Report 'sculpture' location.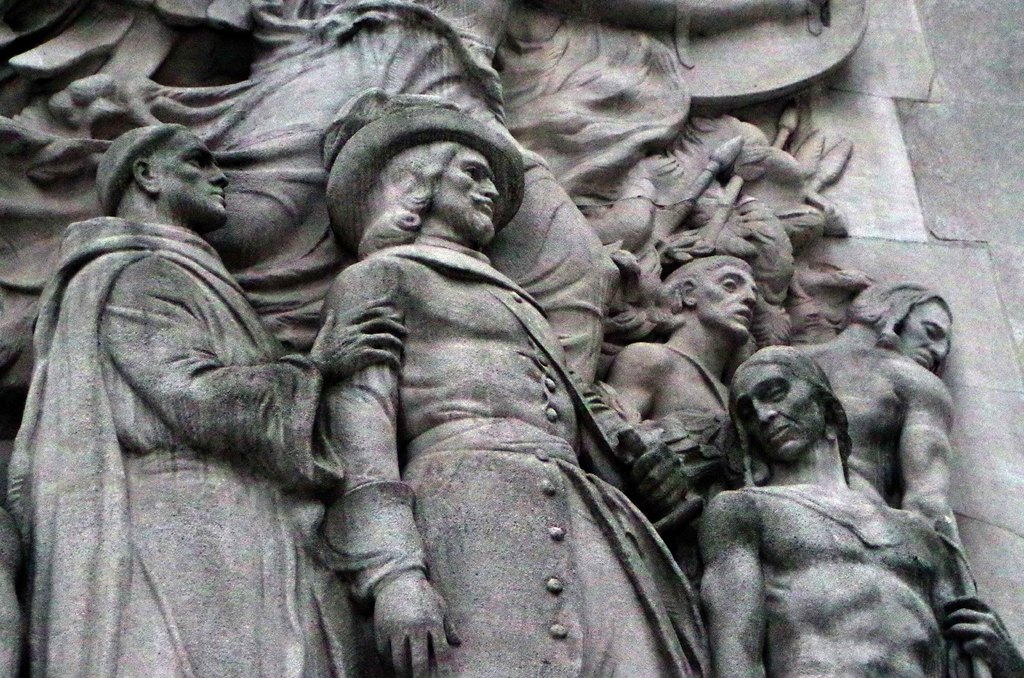
Report: 0:0:1007:677.
